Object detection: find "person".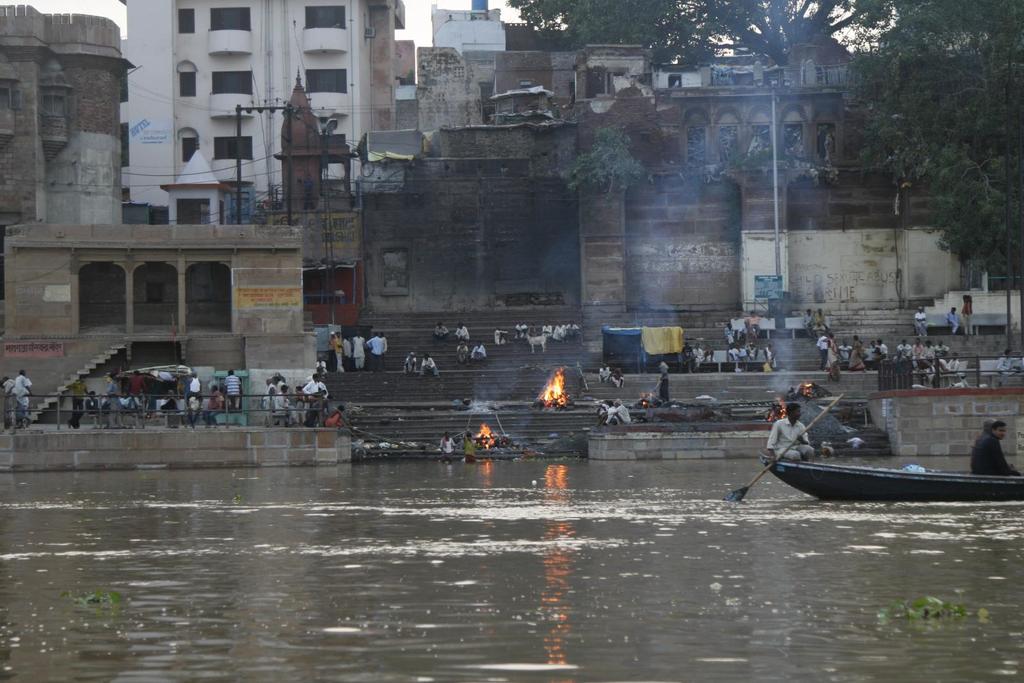
x1=909 y1=307 x2=925 y2=335.
